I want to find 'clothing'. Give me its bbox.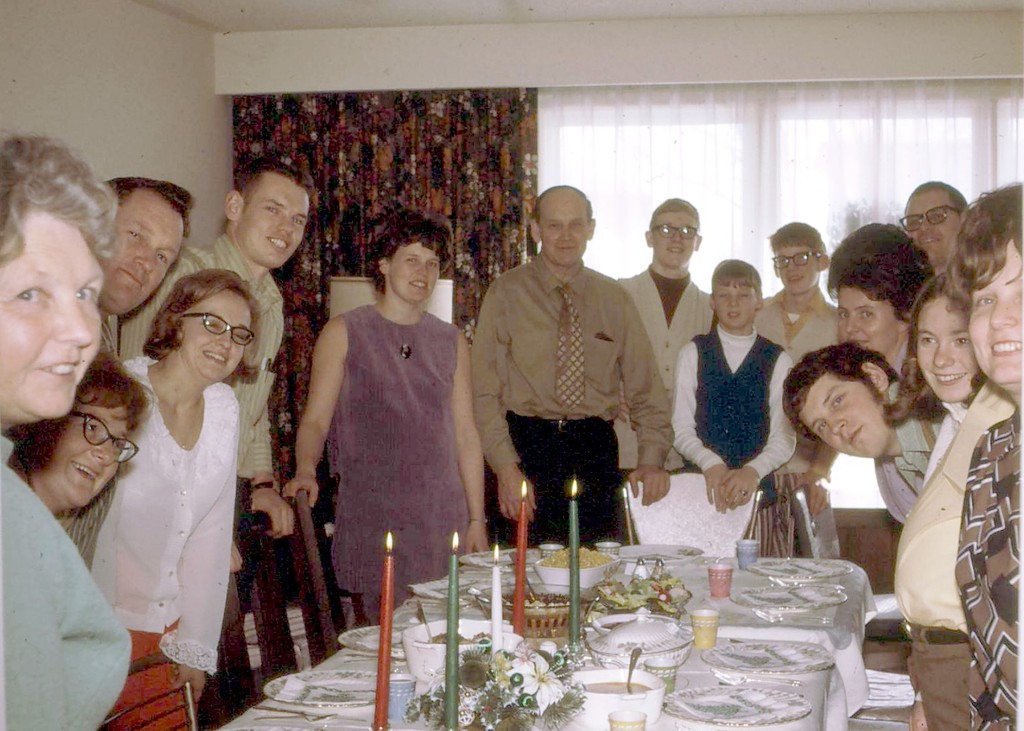
bbox=(952, 410, 1021, 730).
